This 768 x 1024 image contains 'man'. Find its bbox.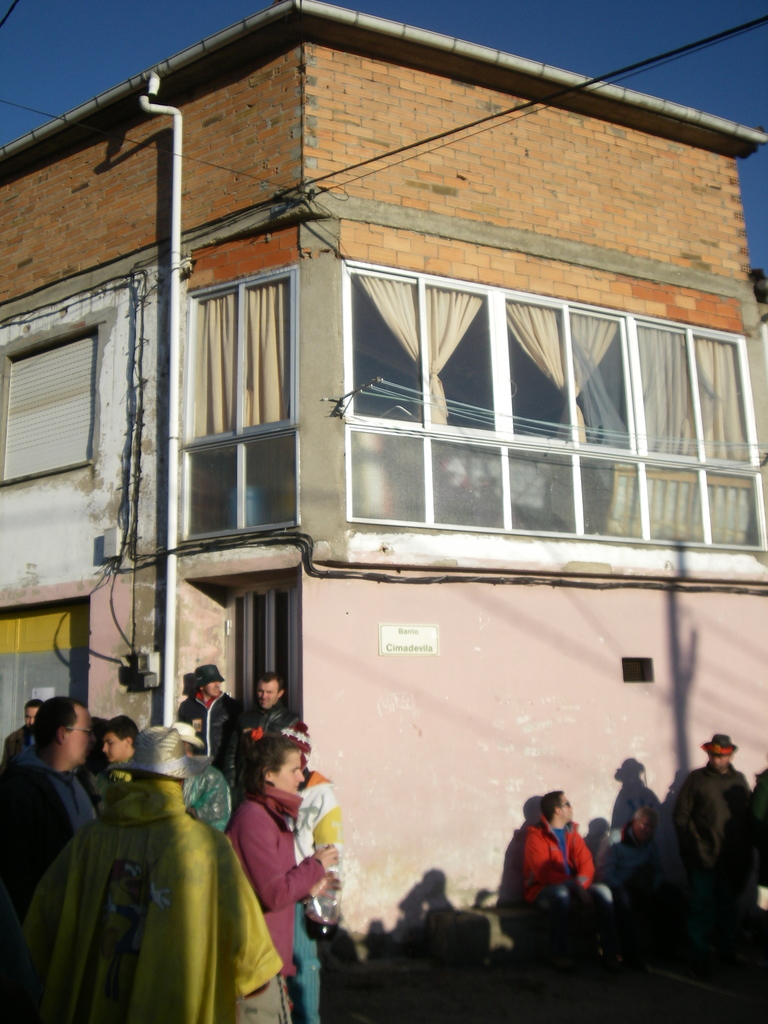
(left=584, top=797, right=664, bottom=948).
